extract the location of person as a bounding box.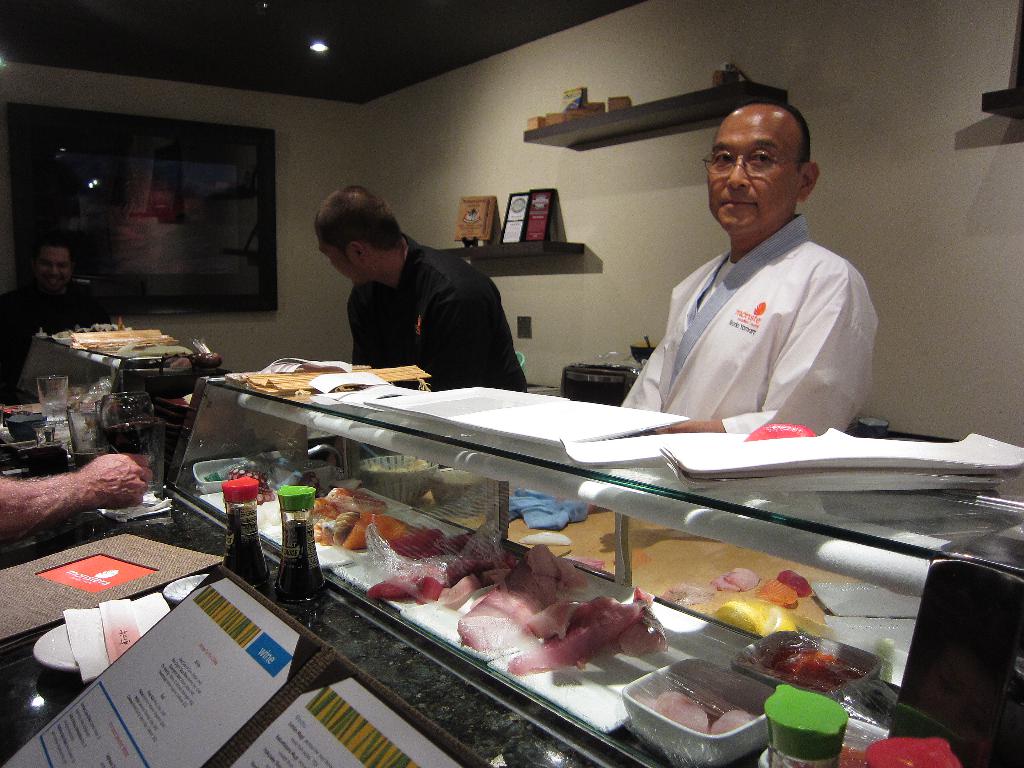
[x1=626, y1=109, x2=879, y2=426].
